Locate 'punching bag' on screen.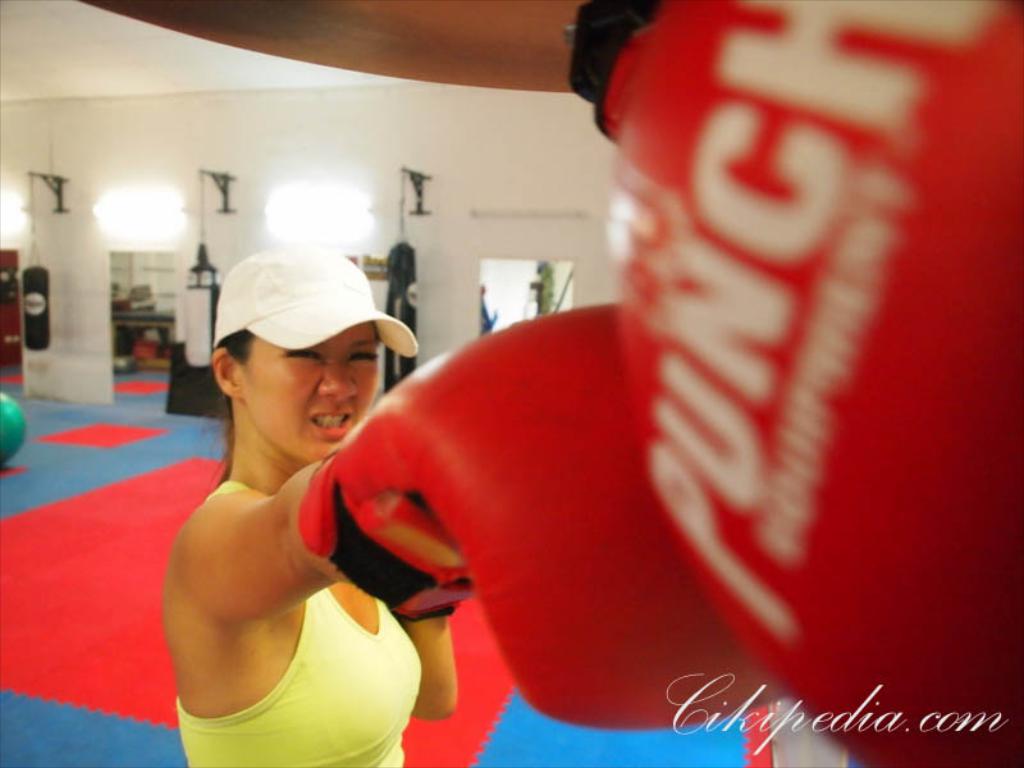
On screen at <region>19, 268, 49, 351</region>.
